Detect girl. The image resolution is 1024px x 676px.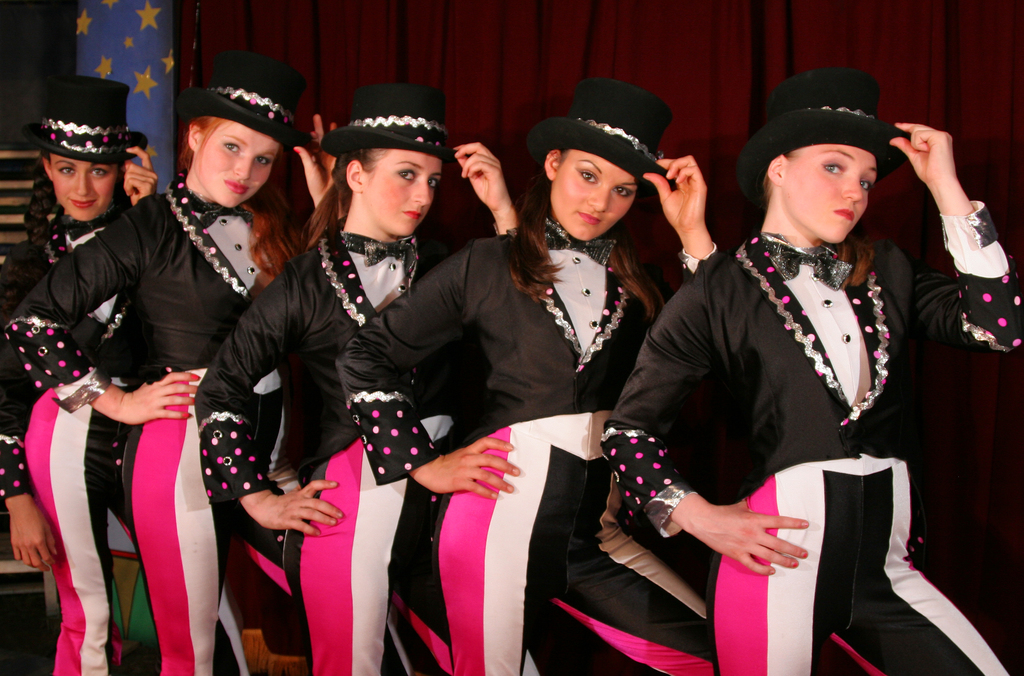
598 64 1023 675.
